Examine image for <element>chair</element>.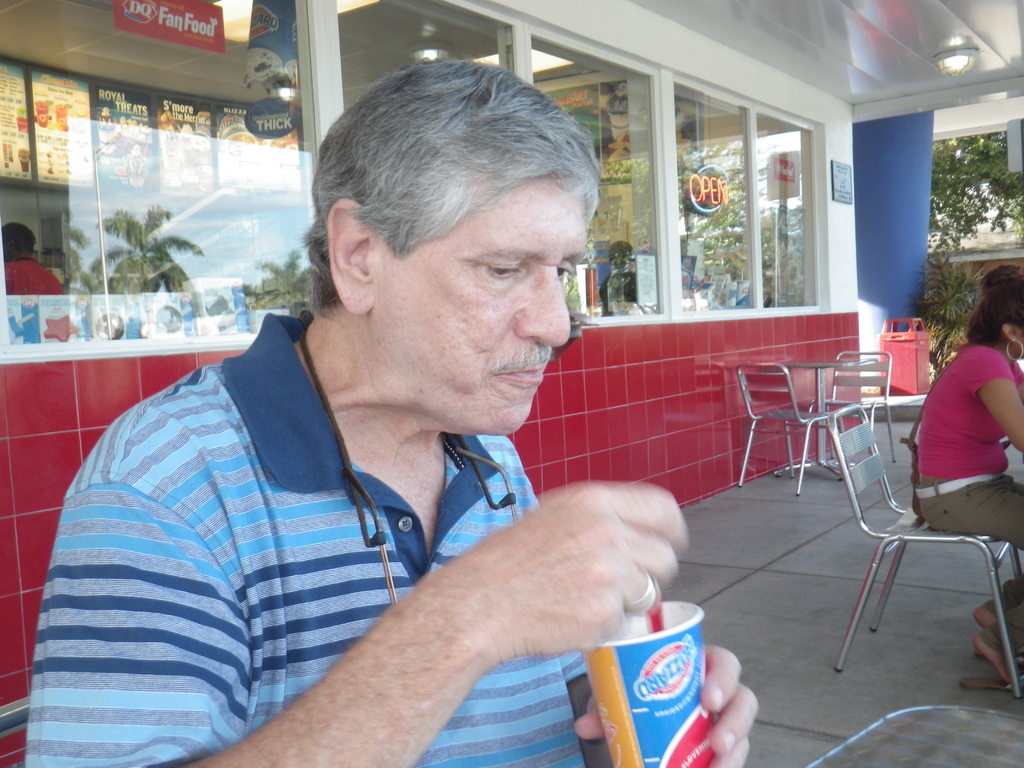
Examination result: bbox=[826, 386, 1013, 704].
